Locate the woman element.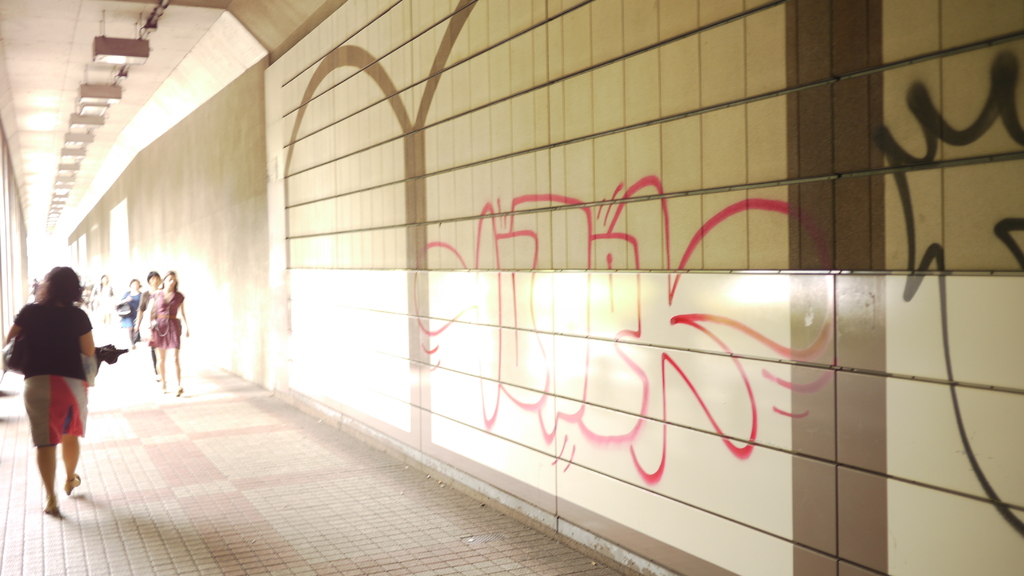
Element bbox: bbox(87, 273, 119, 333).
